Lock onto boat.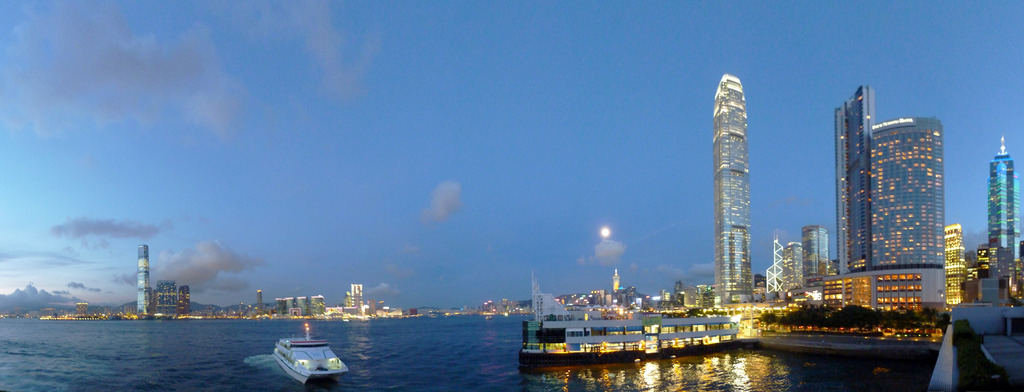
Locked: 510, 284, 799, 369.
